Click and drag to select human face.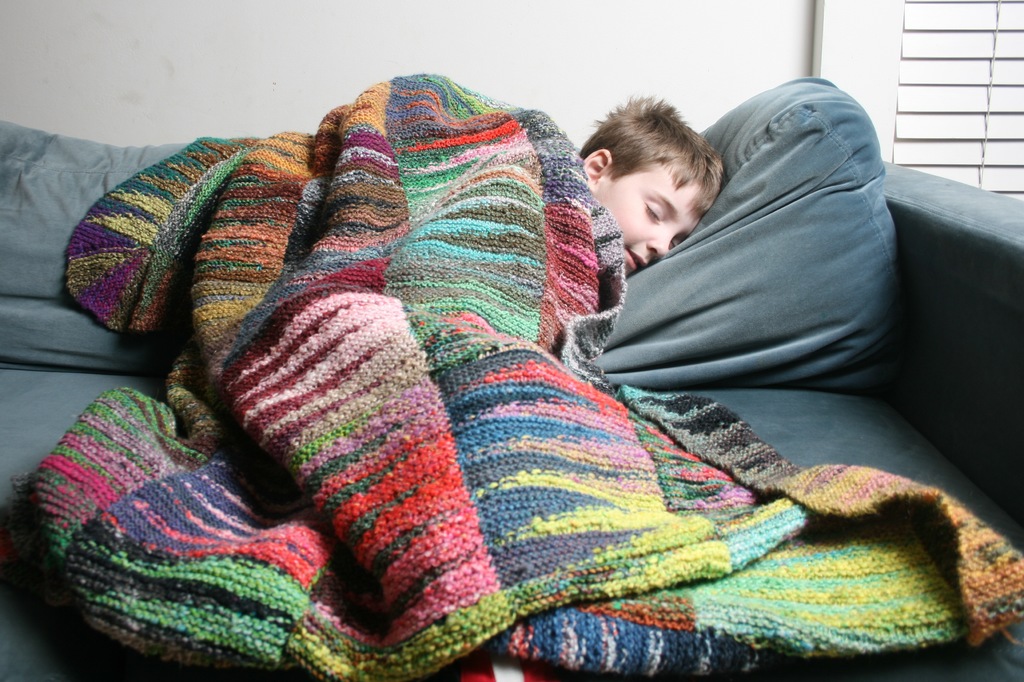
Selection: {"left": 591, "top": 165, "right": 698, "bottom": 273}.
